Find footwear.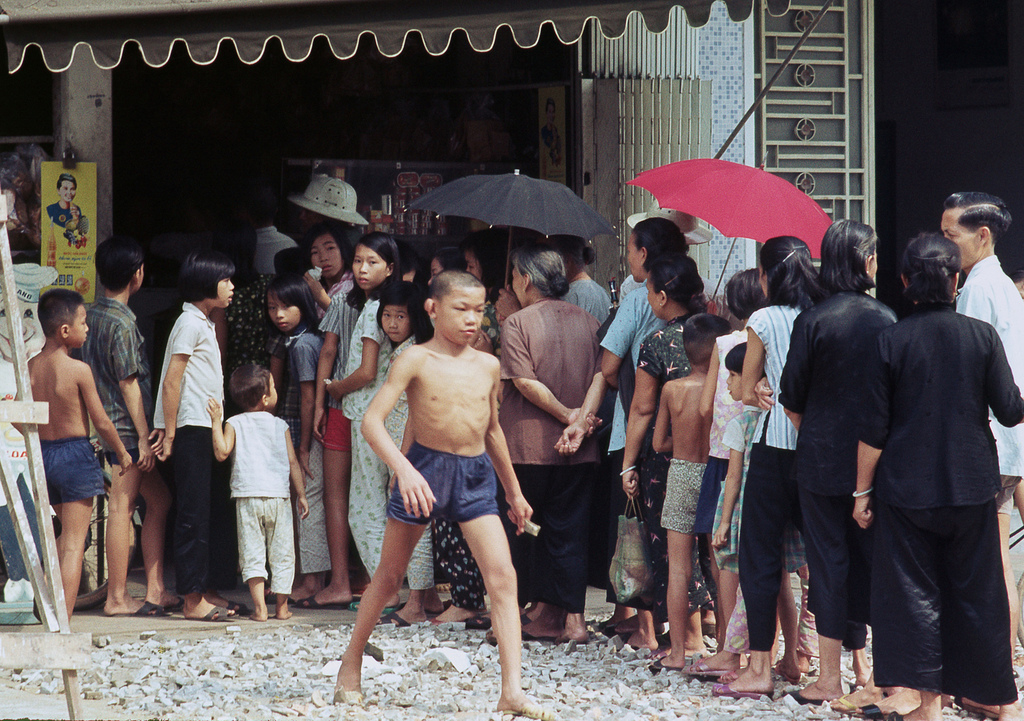
[353, 601, 392, 613].
